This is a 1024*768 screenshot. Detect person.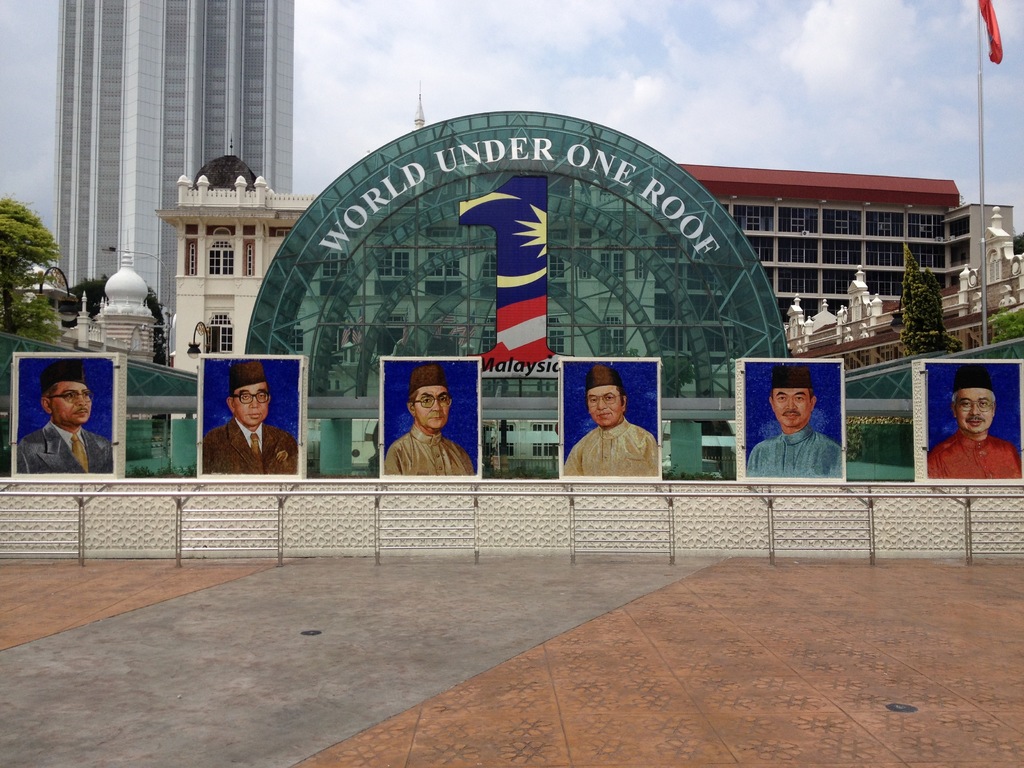
left=22, top=364, right=98, bottom=484.
